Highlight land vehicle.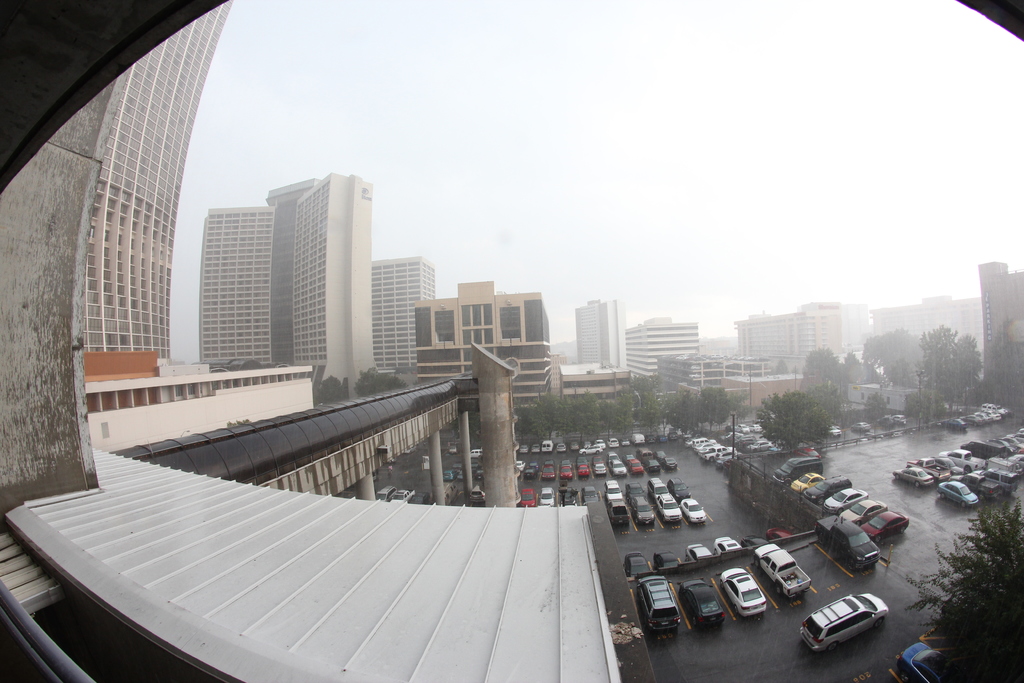
Highlighted region: detection(656, 491, 684, 525).
